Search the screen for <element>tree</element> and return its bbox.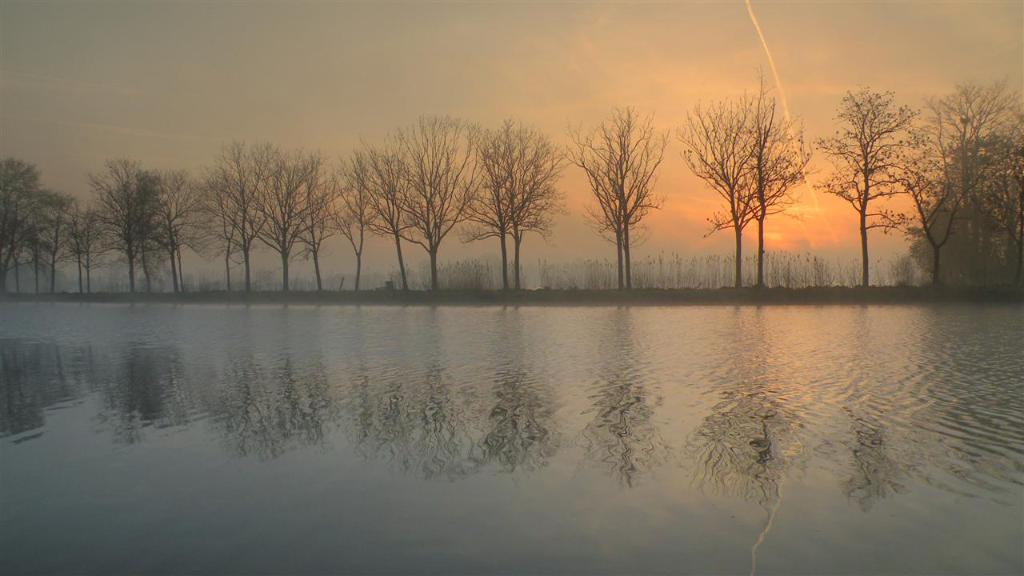
Found: left=902, top=126, right=1023, bottom=298.
